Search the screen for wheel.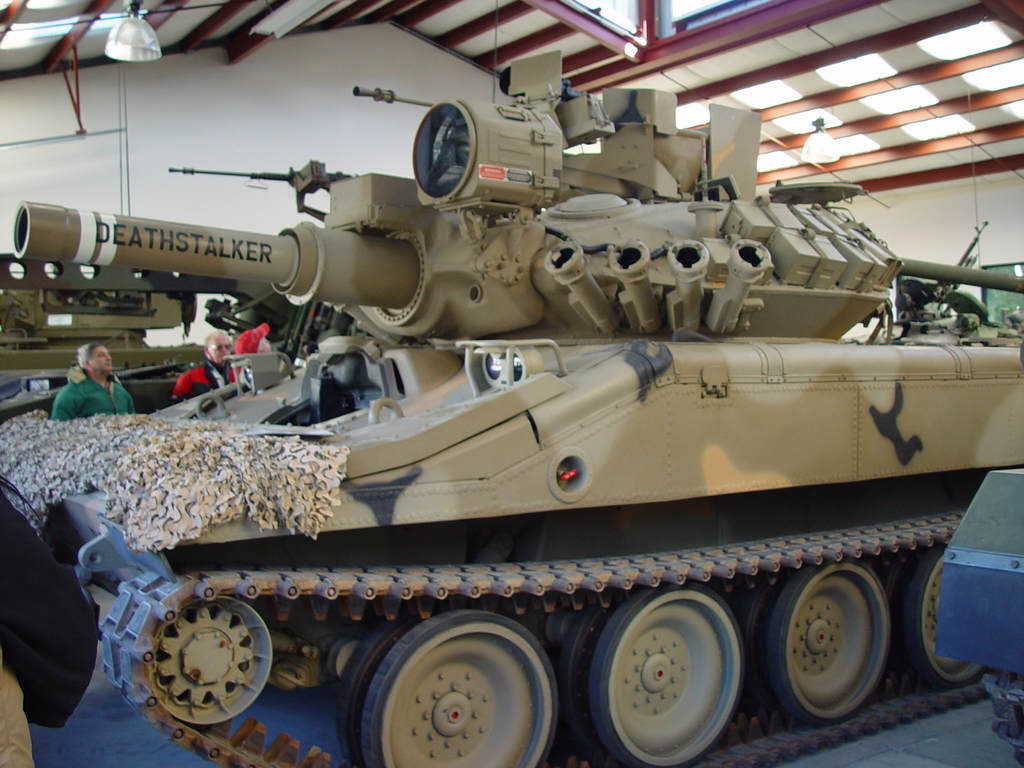
Found at <box>898,542,992,693</box>.
